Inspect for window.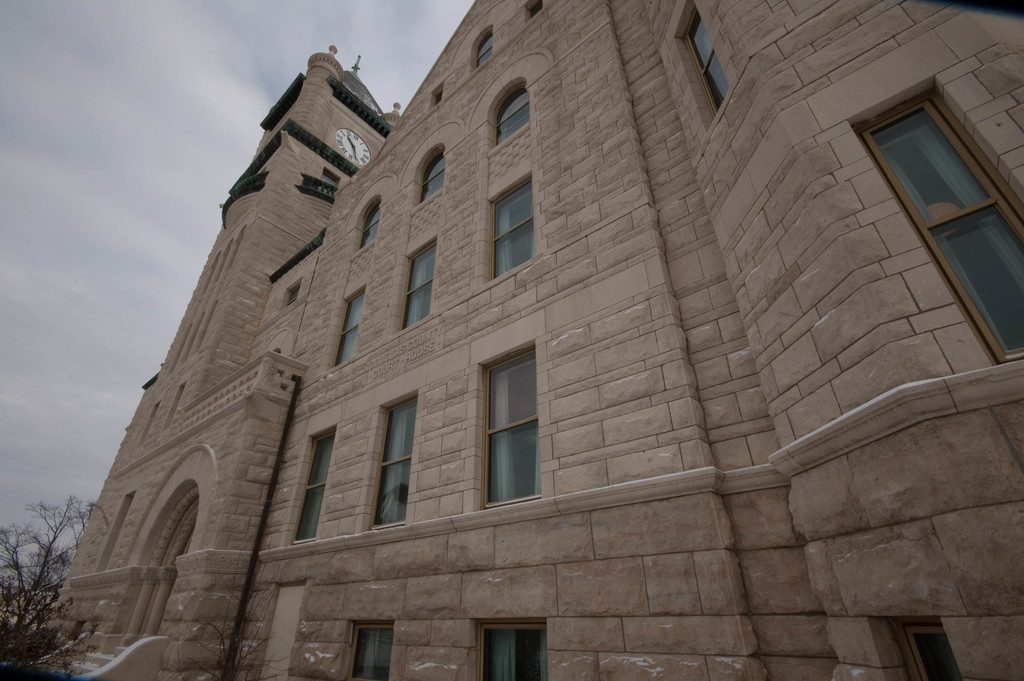
Inspection: 486 175 538 290.
